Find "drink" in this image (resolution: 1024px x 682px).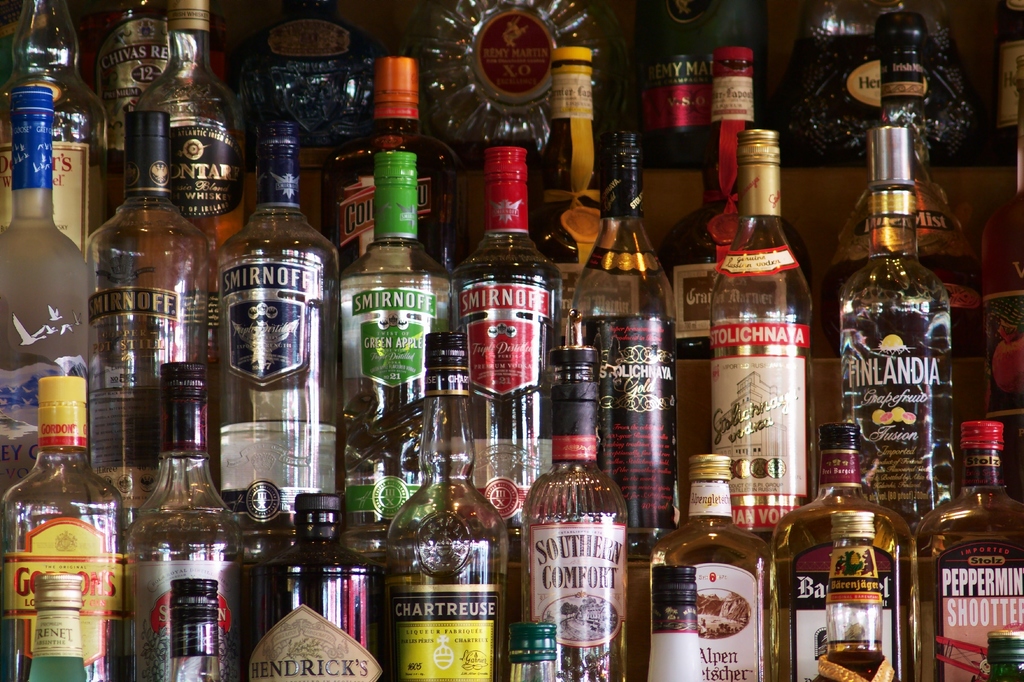
[x1=90, y1=392, x2=161, y2=539].
